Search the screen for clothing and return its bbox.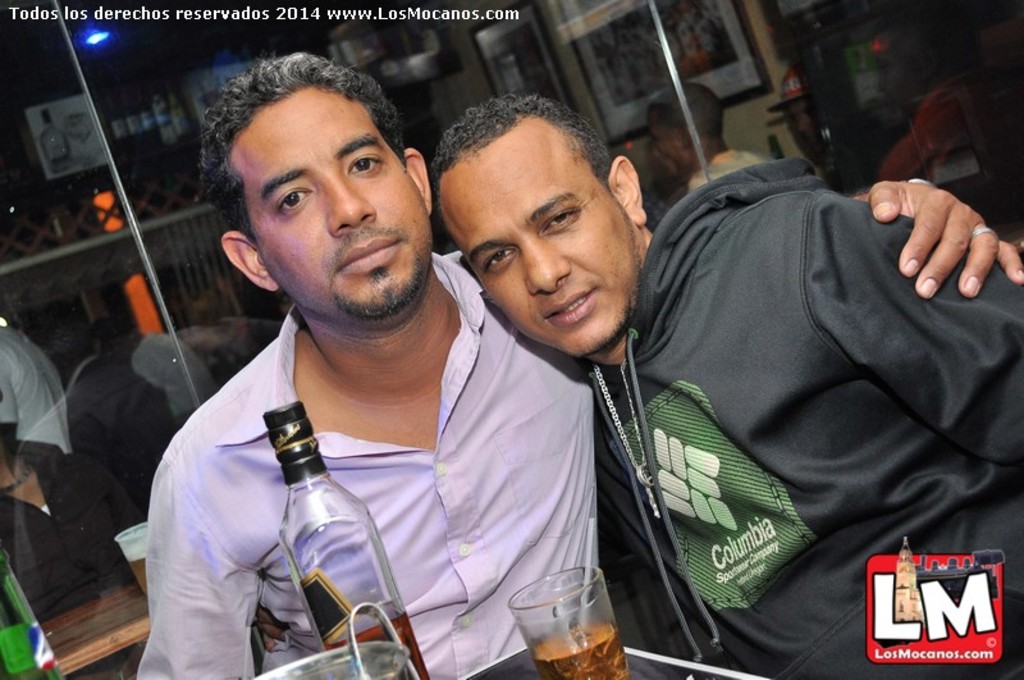
Found: 132/248/596/679.
